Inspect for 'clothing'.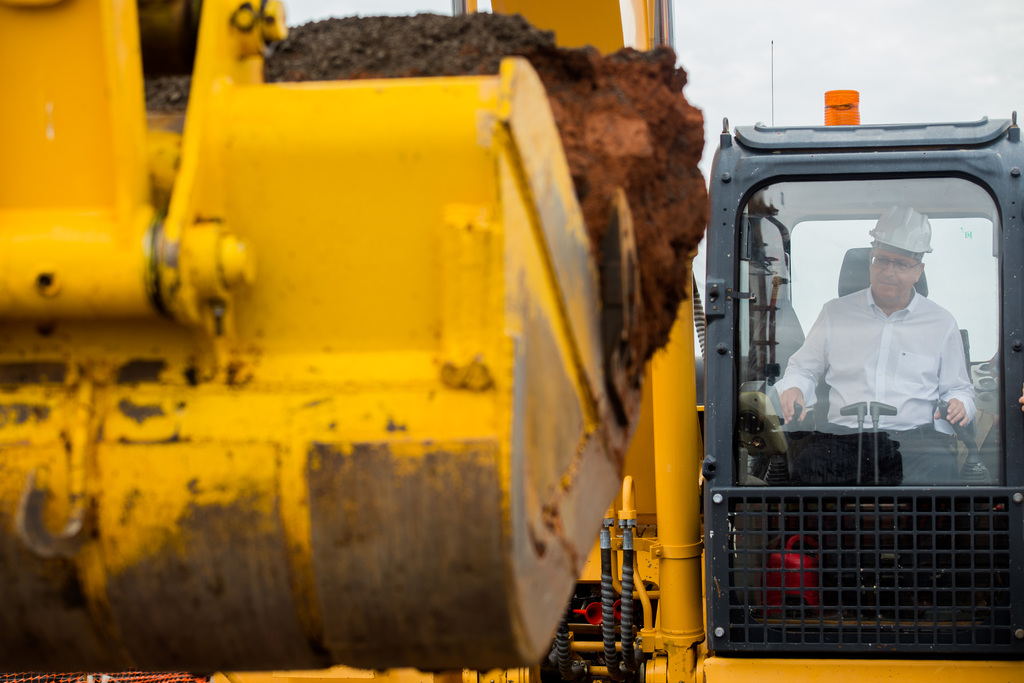
Inspection: [left=769, top=289, right=977, bottom=482].
